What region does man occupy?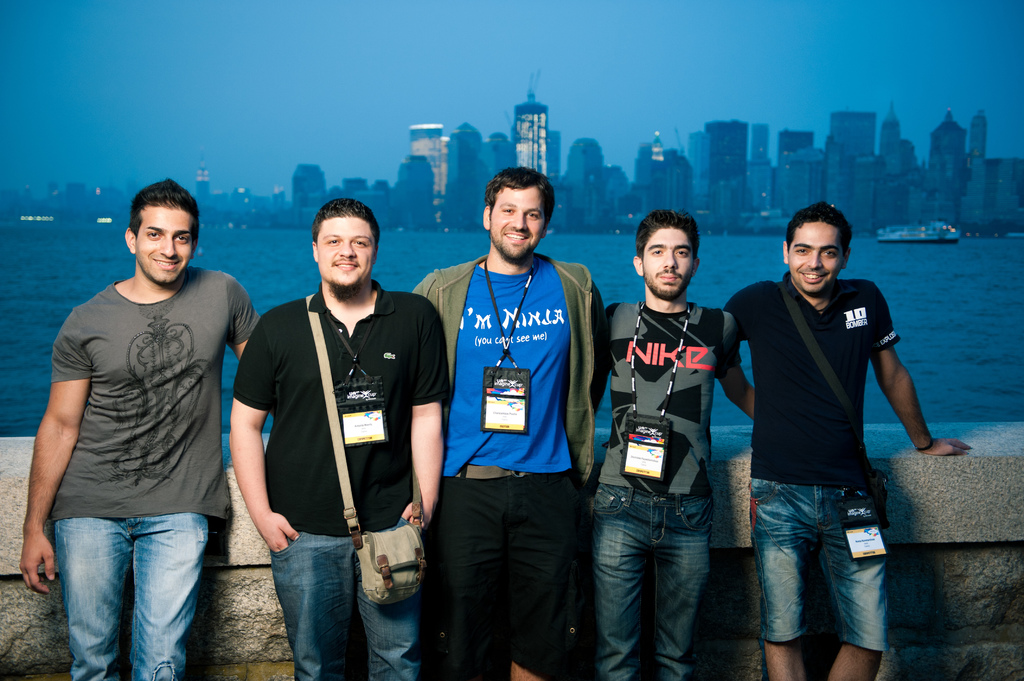
Rect(226, 199, 457, 680).
